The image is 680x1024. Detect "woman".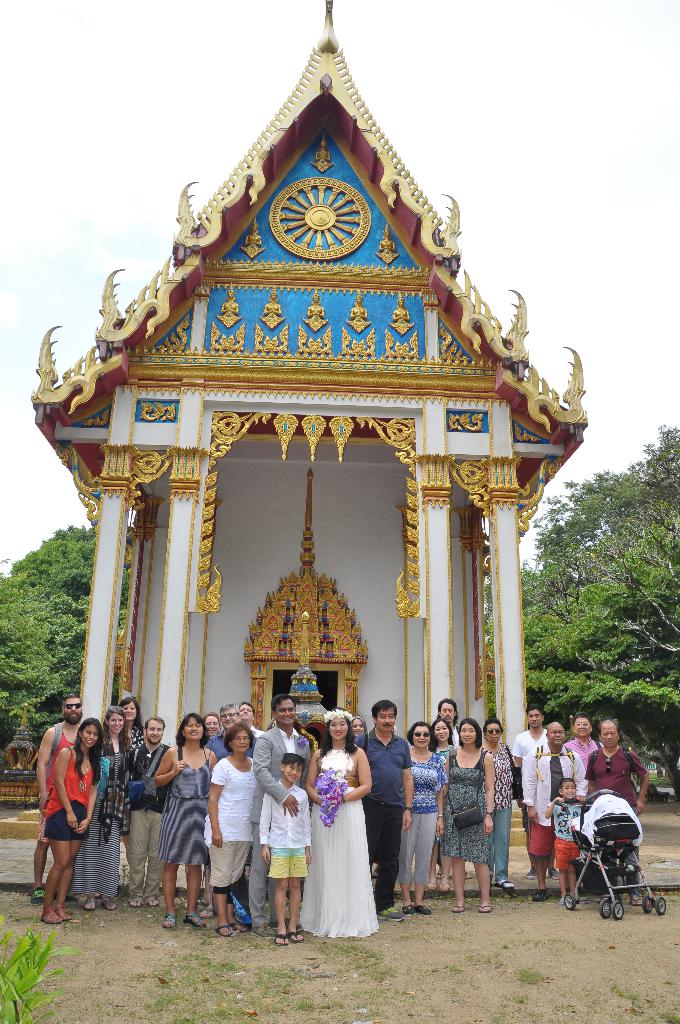
Detection: BBox(399, 721, 446, 914).
